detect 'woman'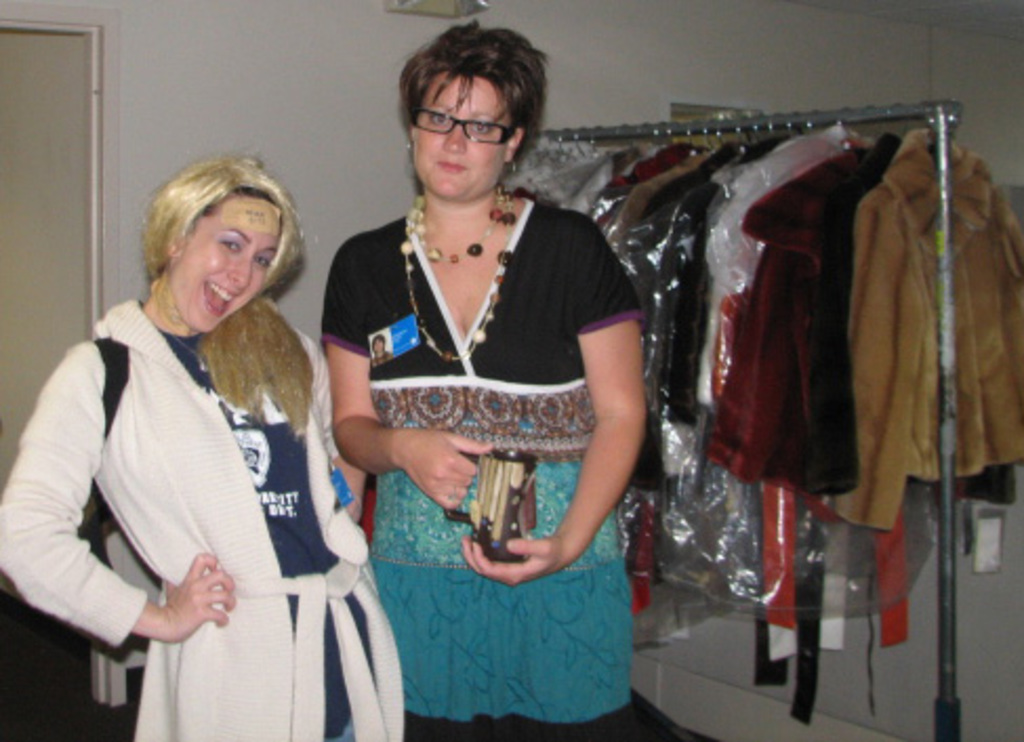
{"x1": 315, "y1": 17, "x2": 646, "y2": 740}
